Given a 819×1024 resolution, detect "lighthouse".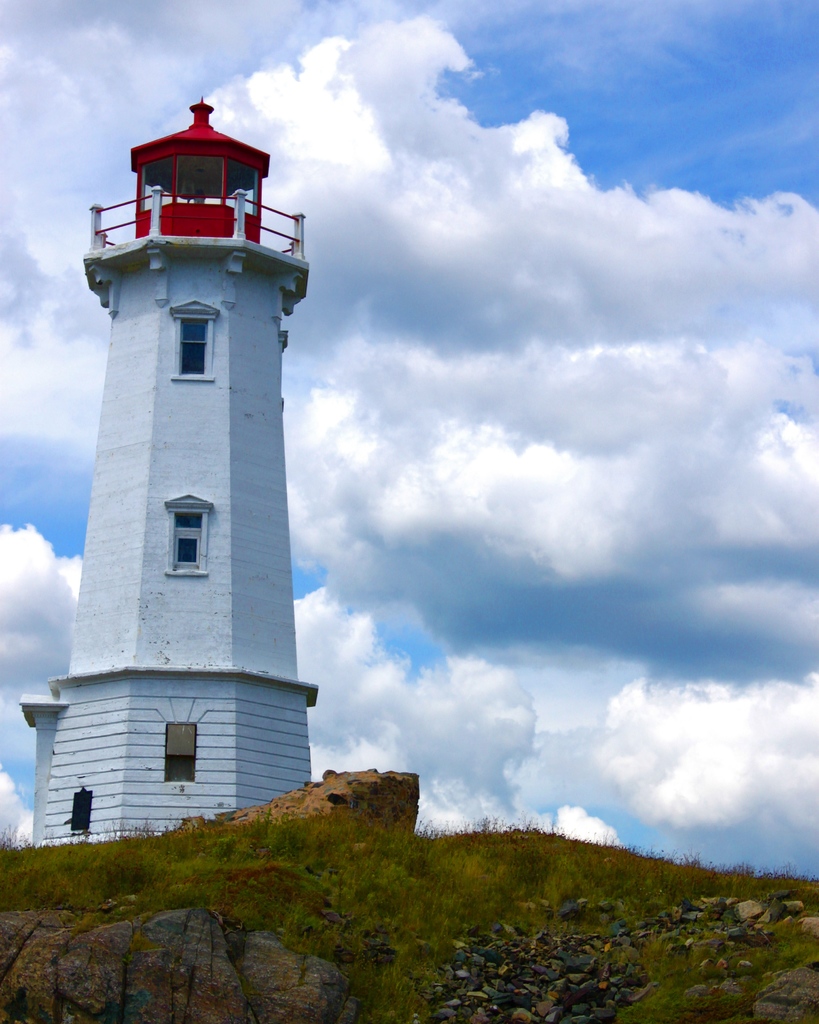
{"left": 16, "top": 88, "right": 321, "bottom": 840}.
